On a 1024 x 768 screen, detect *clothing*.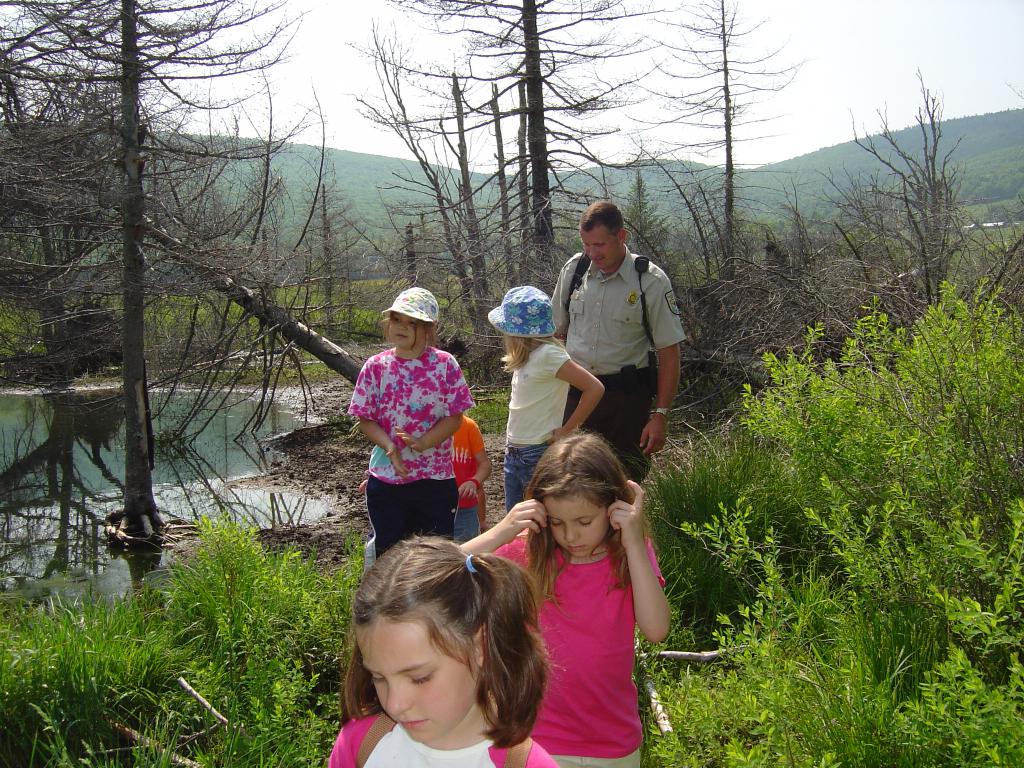
bbox=(449, 511, 481, 544).
